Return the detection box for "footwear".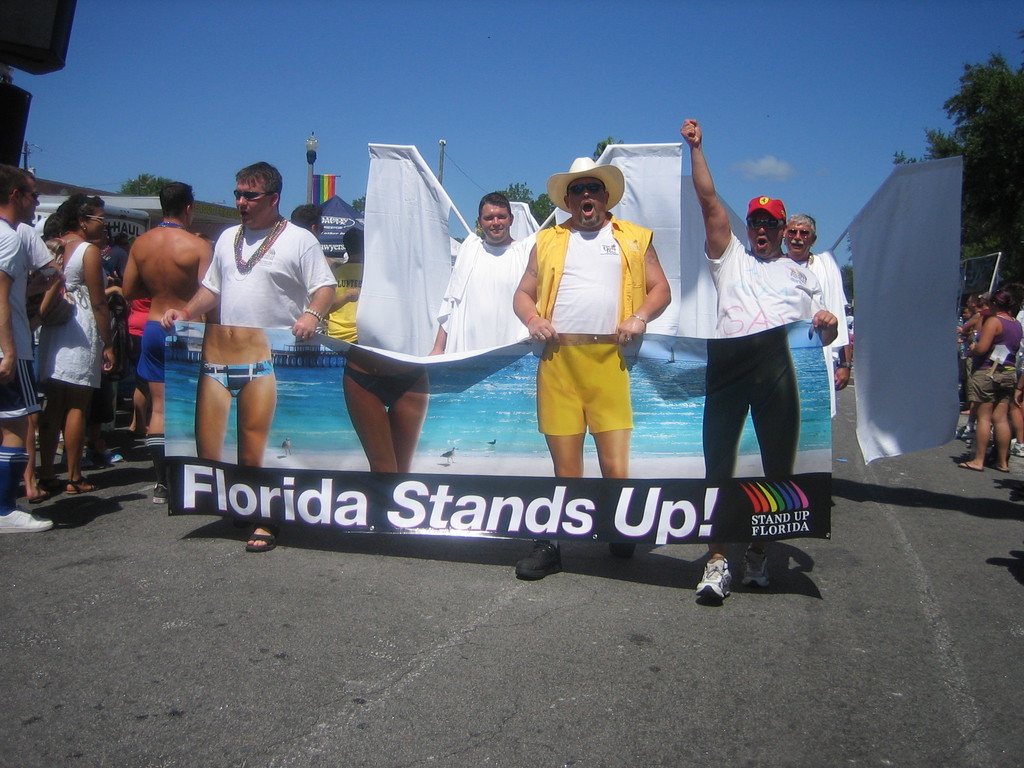
l=957, t=455, r=982, b=471.
